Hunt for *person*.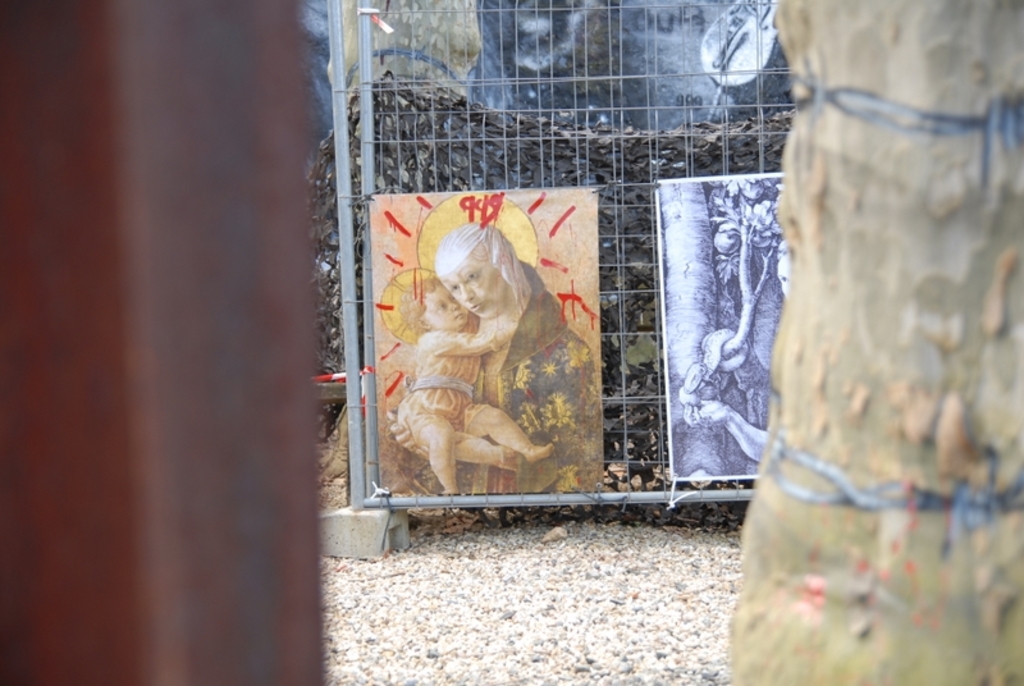
Hunted down at <region>378, 267, 530, 497</region>.
